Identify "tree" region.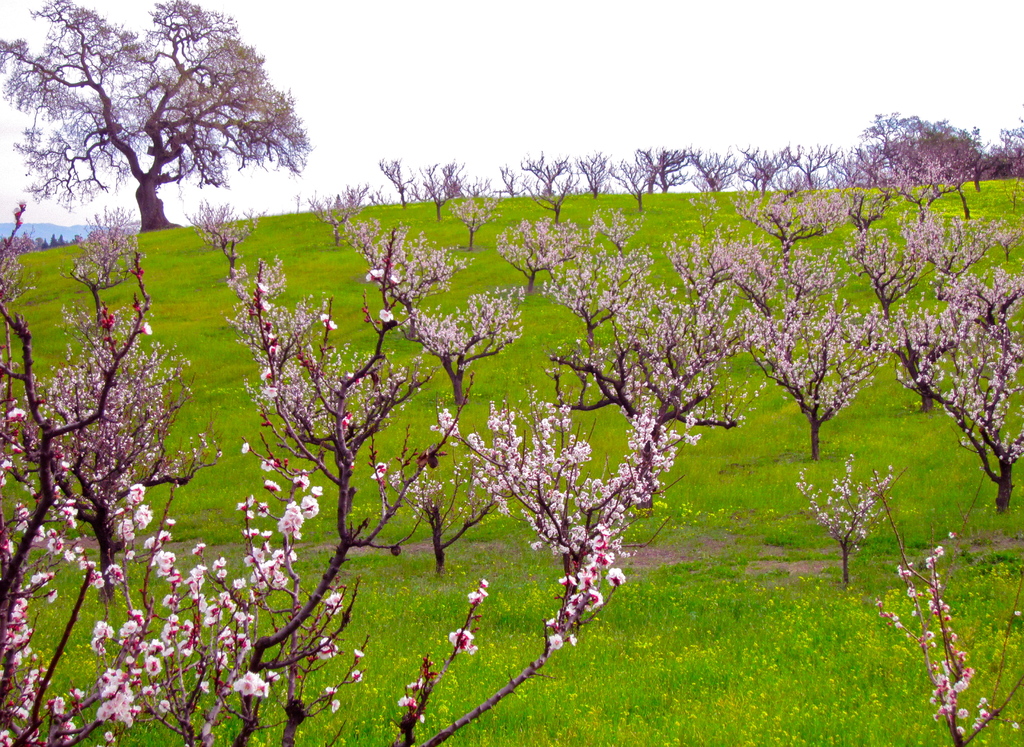
Region: (868,461,1023,746).
